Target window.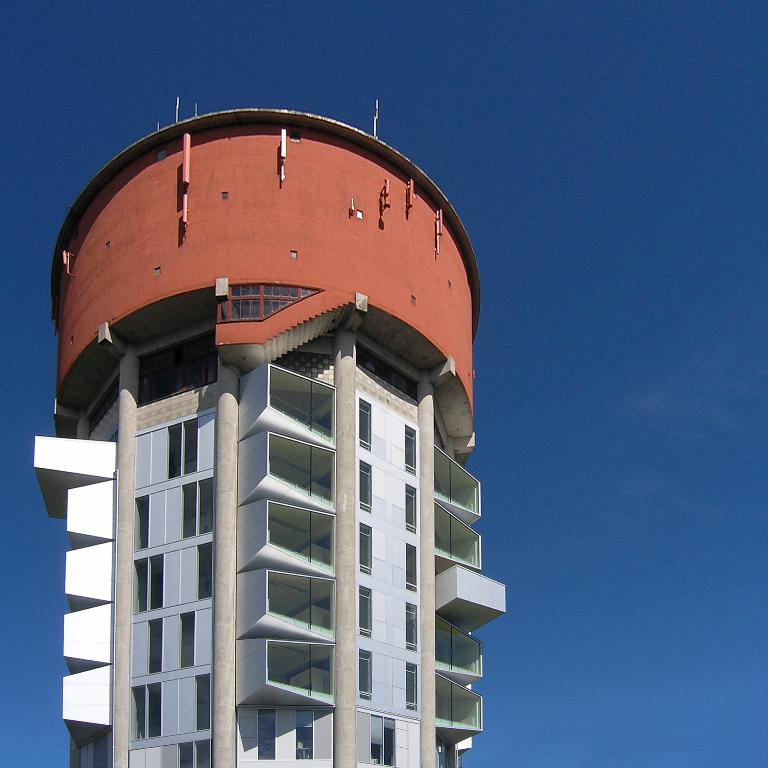
Target region: bbox=[403, 665, 420, 711].
